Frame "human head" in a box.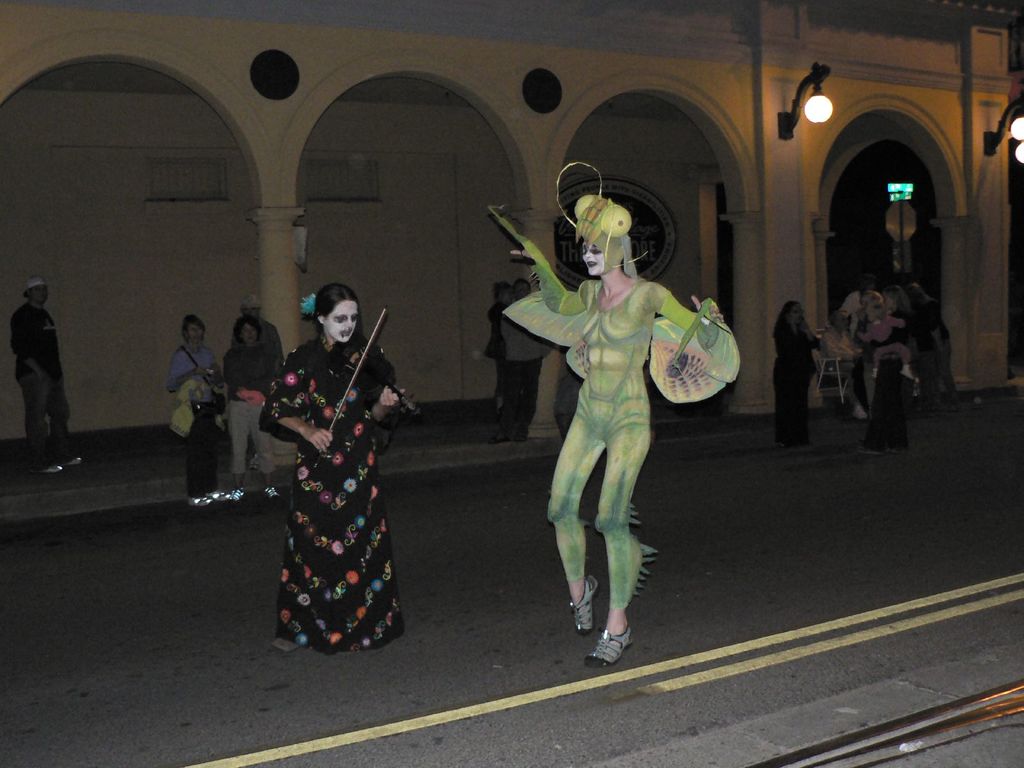
l=181, t=316, r=207, b=349.
